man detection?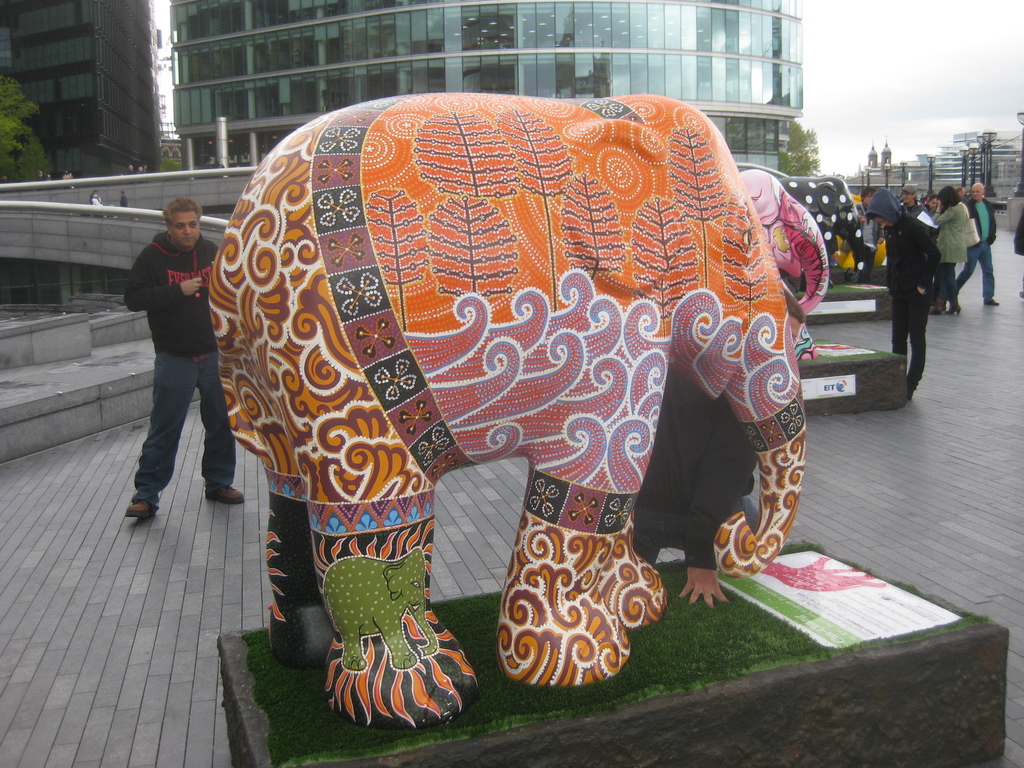
detection(35, 172, 40, 182)
